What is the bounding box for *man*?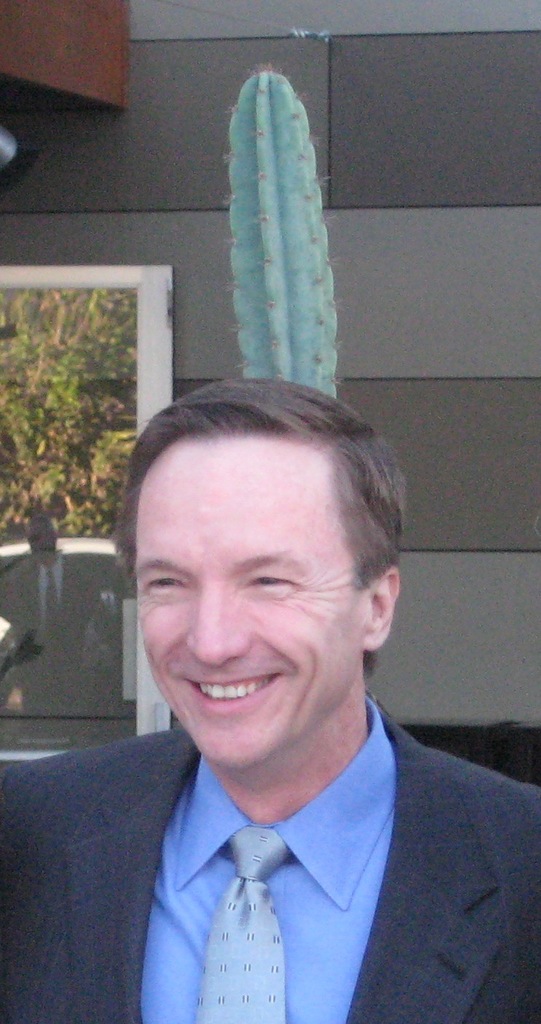
(left=20, top=388, right=539, bottom=1008).
